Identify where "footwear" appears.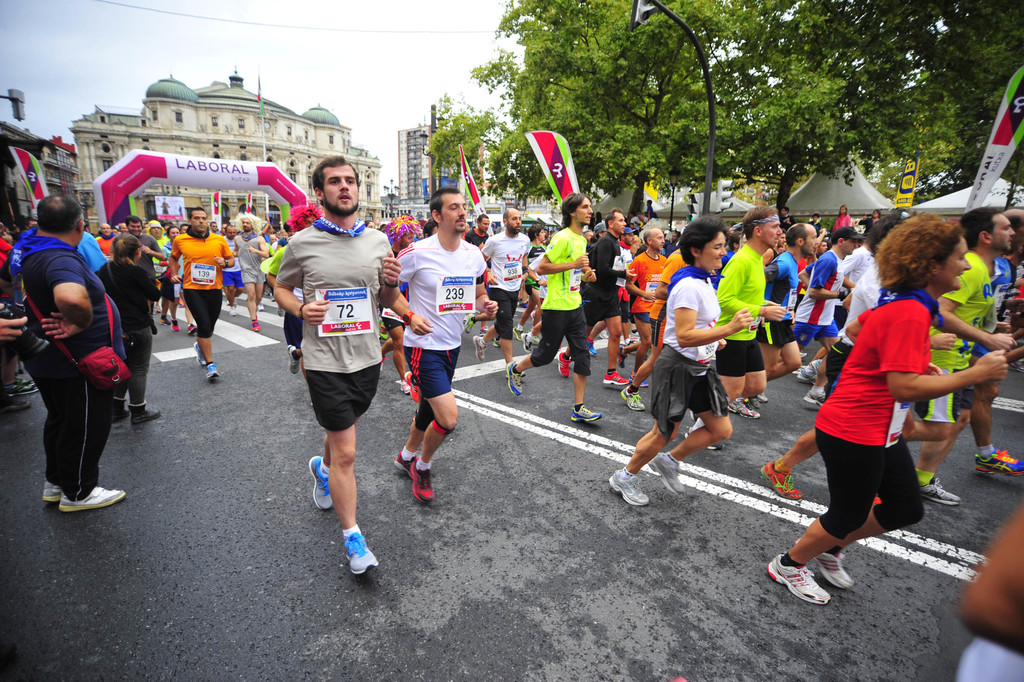
Appears at crop(129, 398, 163, 426).
